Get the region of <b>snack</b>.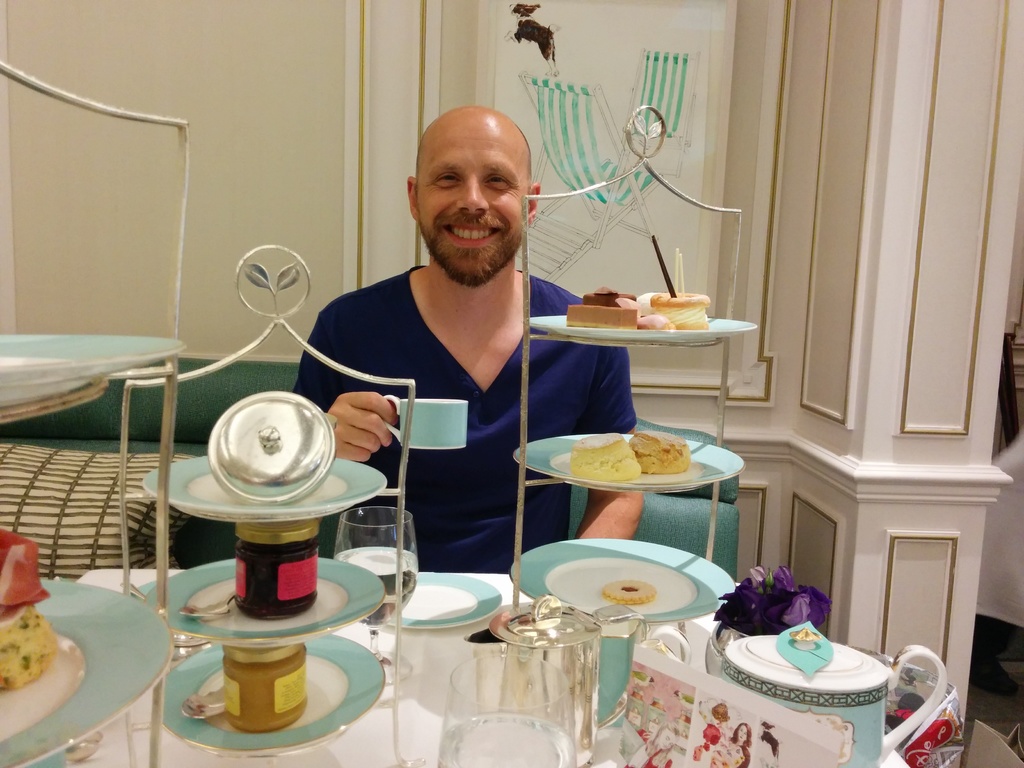
(532, 432, 735, 506).
